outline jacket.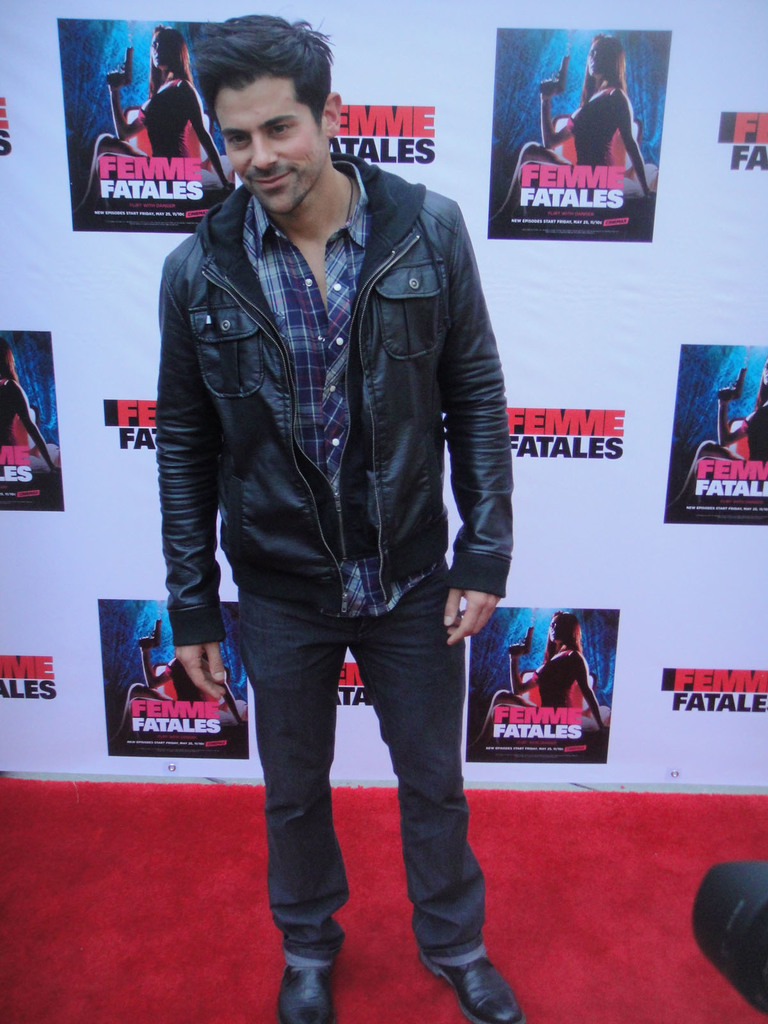
Outline: box(128, 86, 518, 625).
